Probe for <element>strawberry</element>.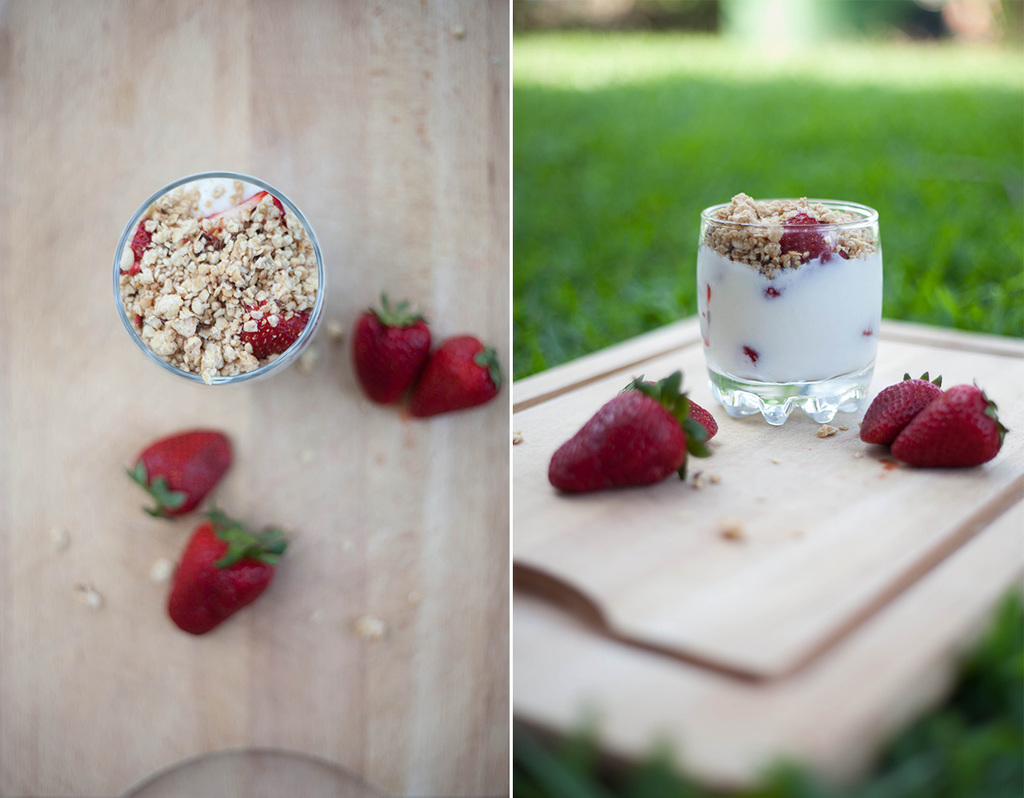
Probe result: 122,208,162,280.
